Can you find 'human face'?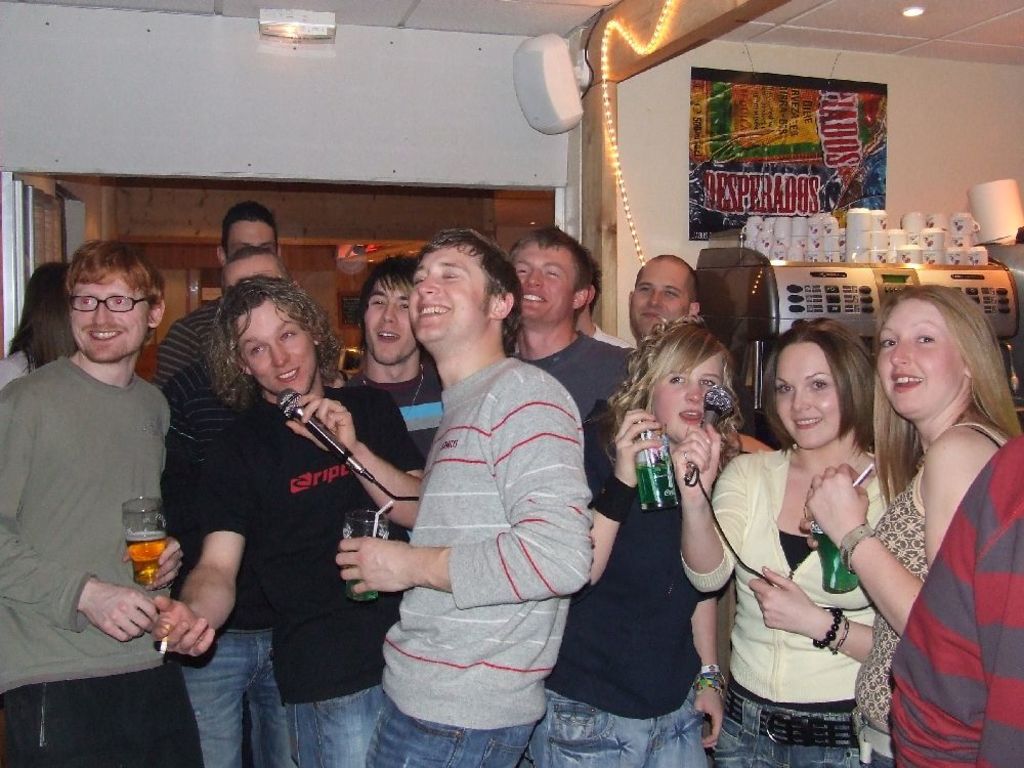
Yes, bounding box: <box>407,252,479,343</box>.
